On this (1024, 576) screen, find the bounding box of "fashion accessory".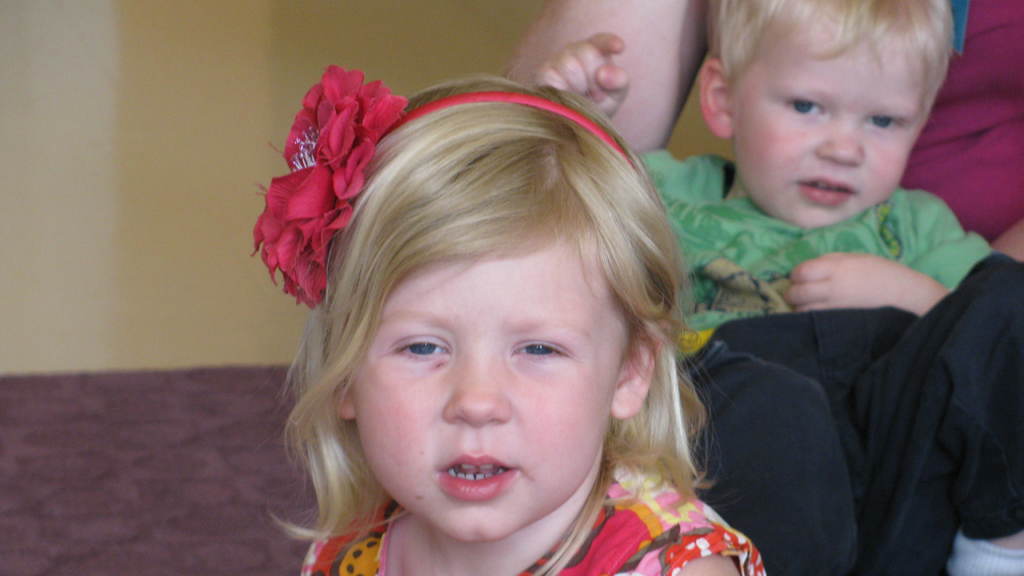
Bounding box: 243:62:632:309.
